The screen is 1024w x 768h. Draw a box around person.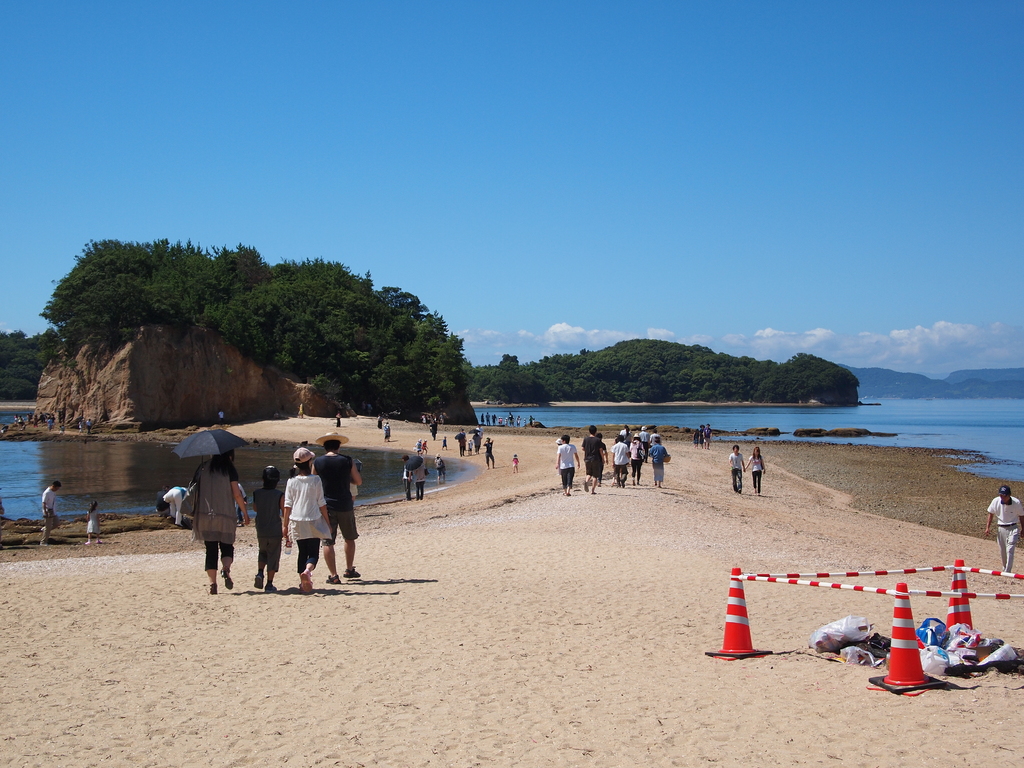
[336,413,341,426].
